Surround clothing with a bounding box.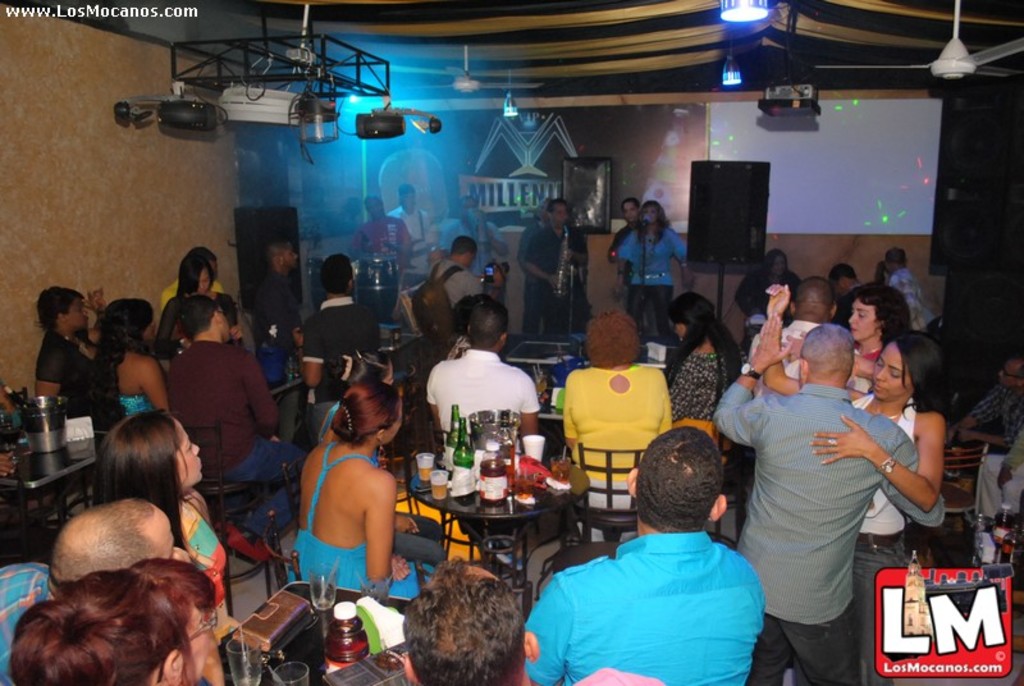
bbox=(110, 357, 161, 416).
